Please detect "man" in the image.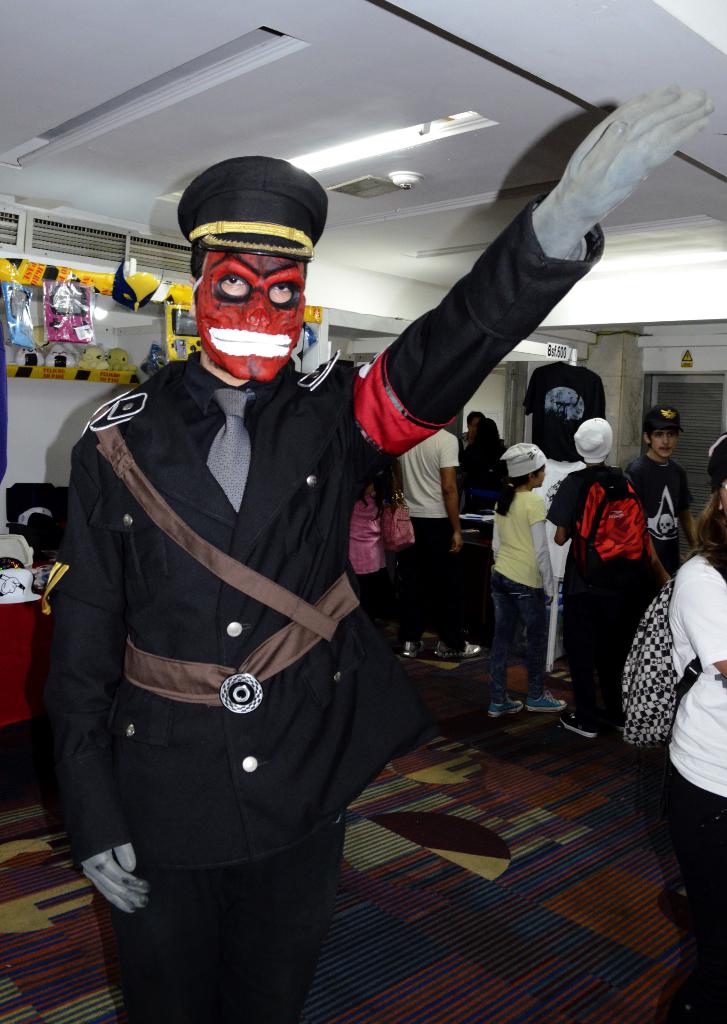
BBox(27, 84, 721, 1023).
